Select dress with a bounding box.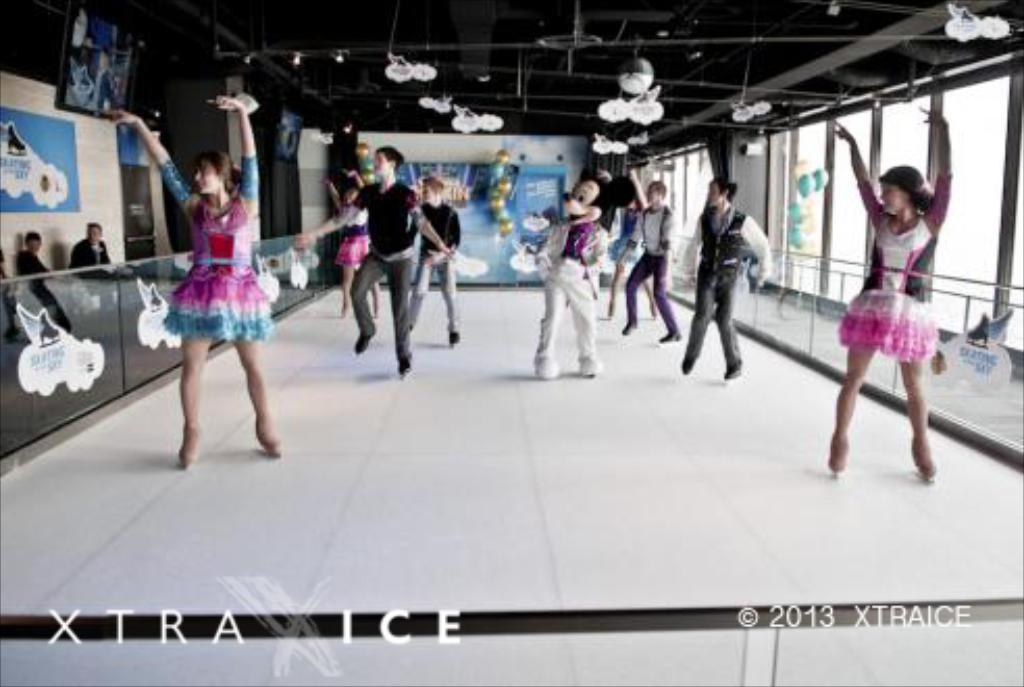
<box>339,206,368,260</box>.
